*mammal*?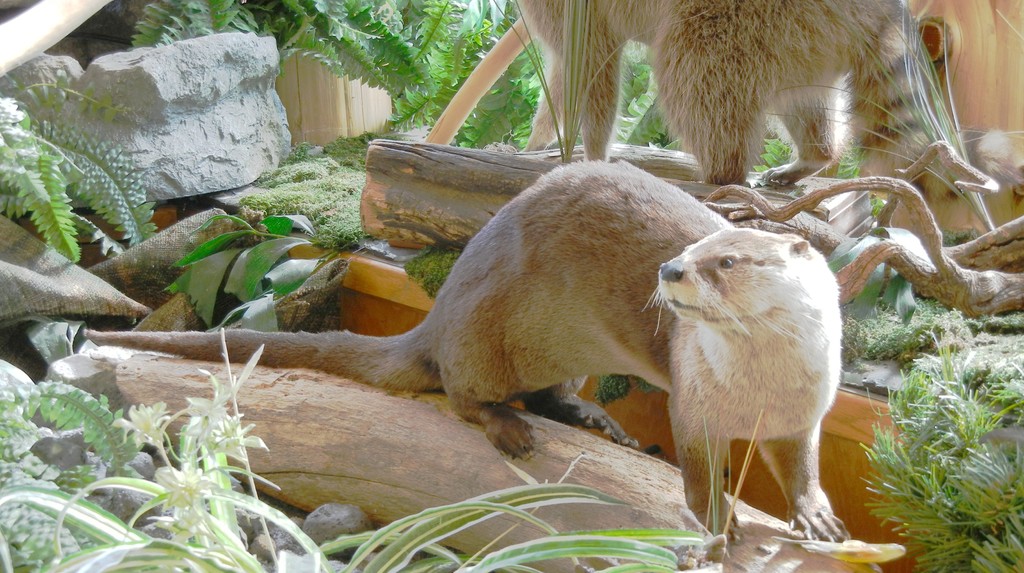
{"x1": 76, "y1": 78, "x2": 843, "y2": 572}
